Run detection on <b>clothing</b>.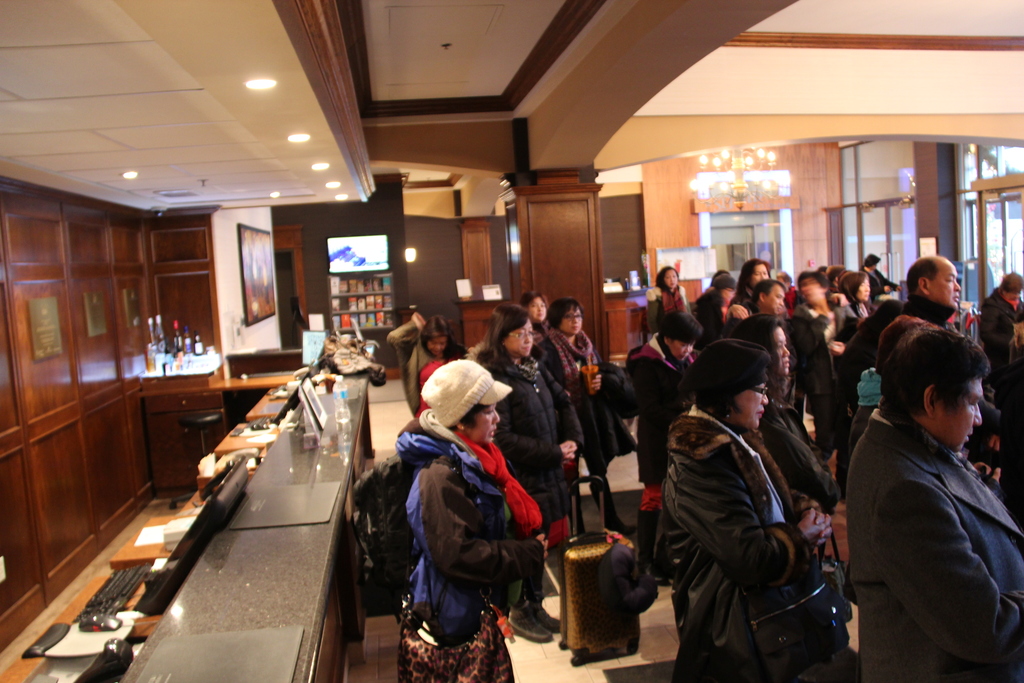
Result: pyautogui.locateOnScreen(858, 366, 889, 399).
